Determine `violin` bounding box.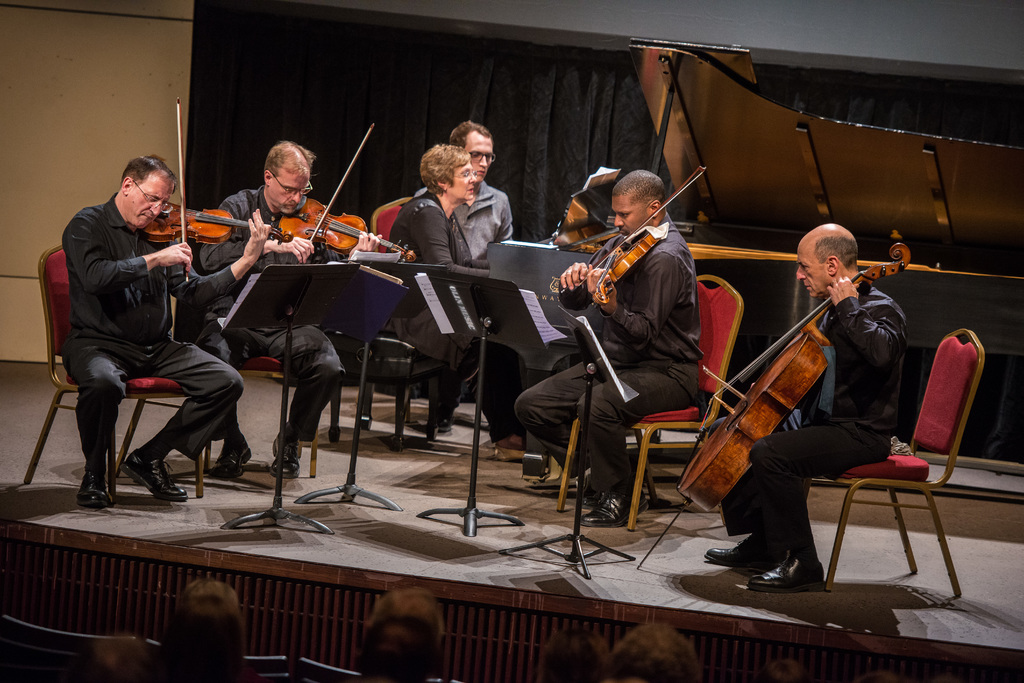
Determined: crop(140, 96, 289, 281).
